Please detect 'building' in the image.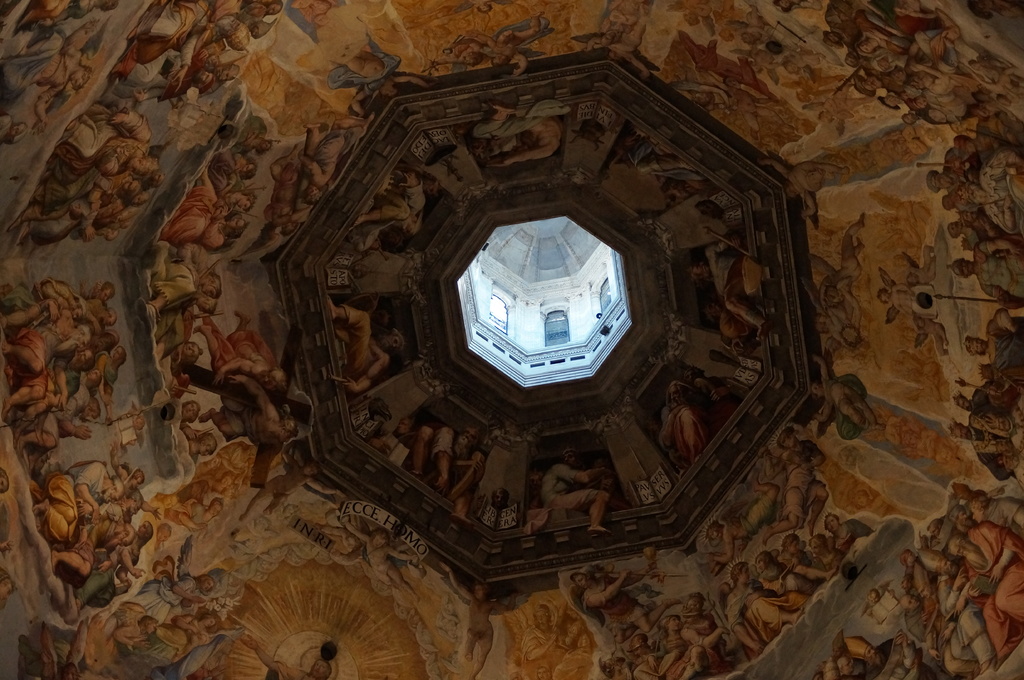
bbox=[0, 0, 1023, 679].
